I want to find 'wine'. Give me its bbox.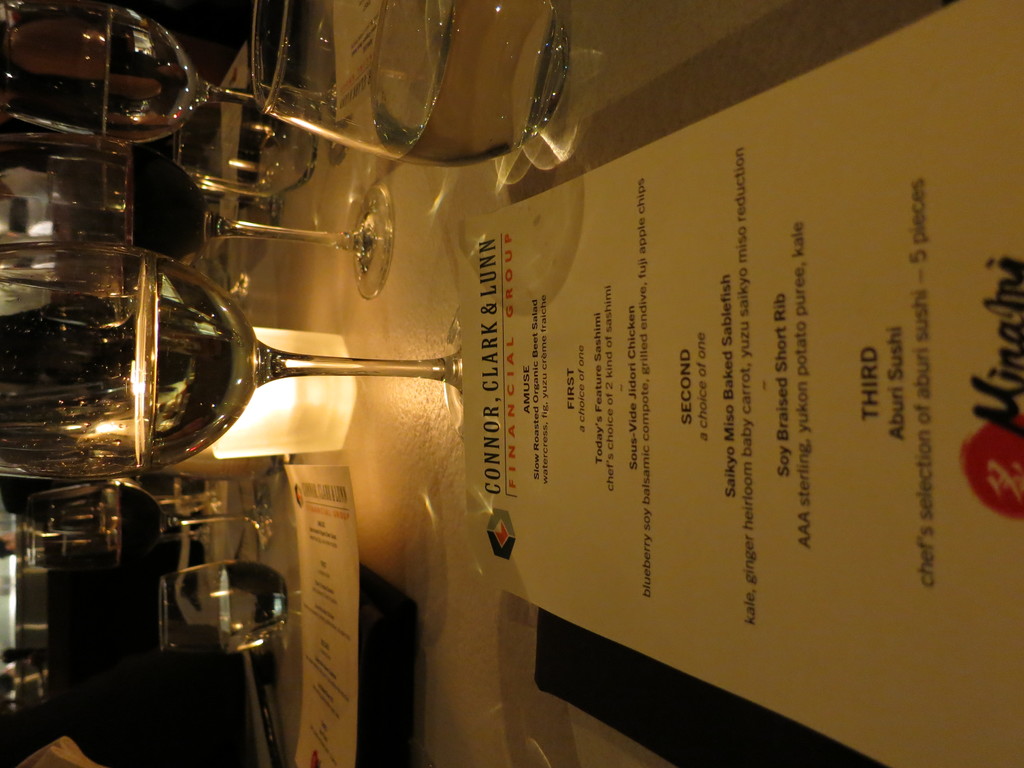
box(116, 483, 165, 564).
